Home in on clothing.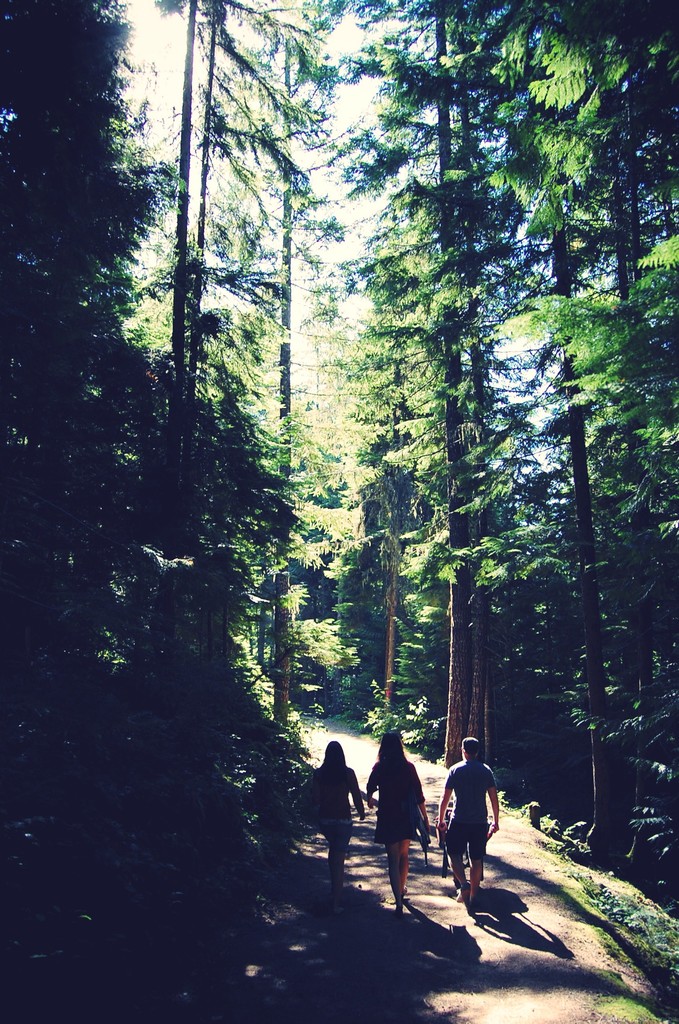
Homed in at [x1=443, y1=748, x2=488, y2=862].
